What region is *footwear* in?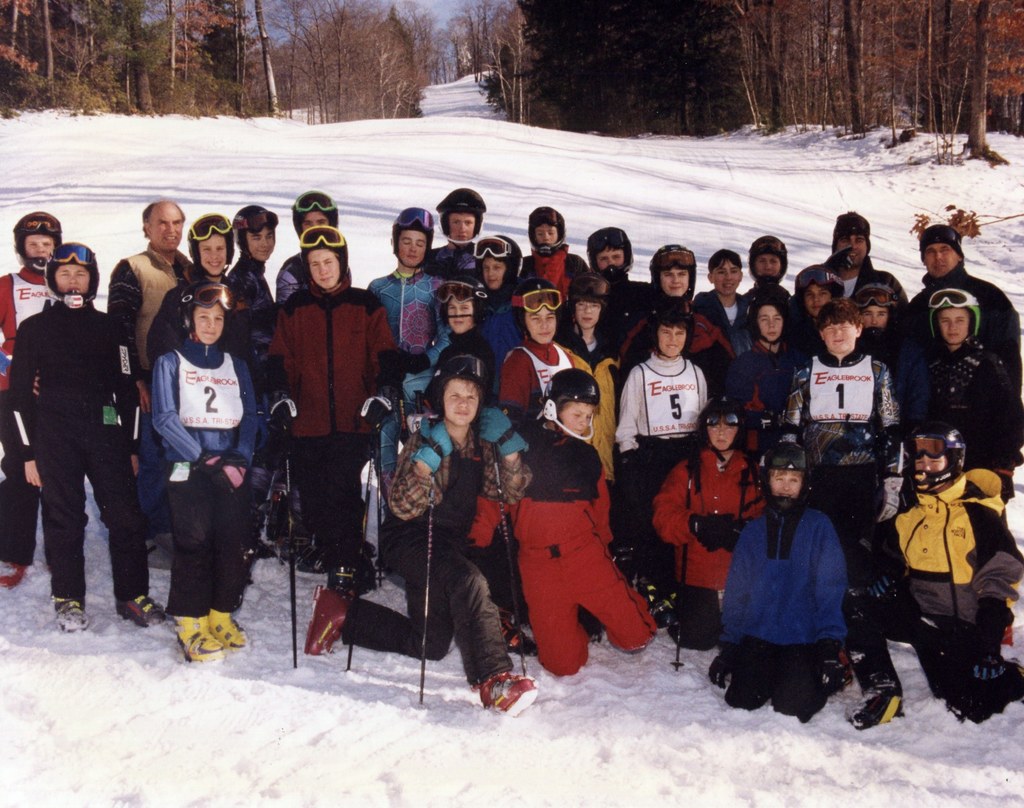
box(477, 672, 540, 716).
